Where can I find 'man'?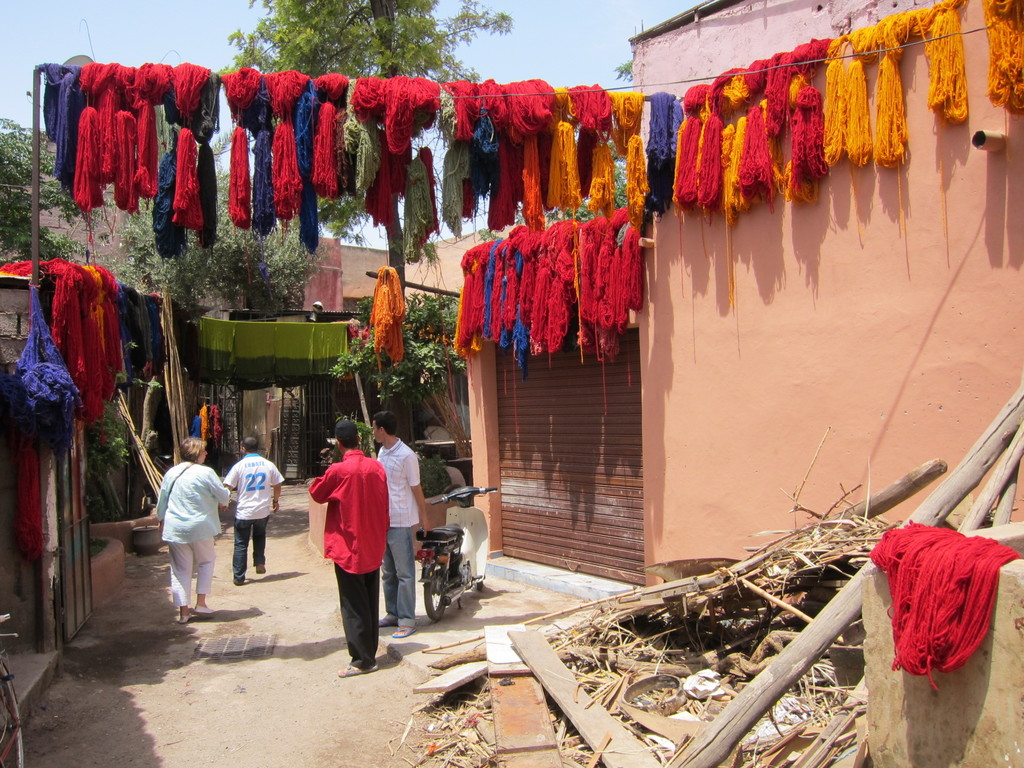
You can find it at select_region(305, 428, 395, 669).
